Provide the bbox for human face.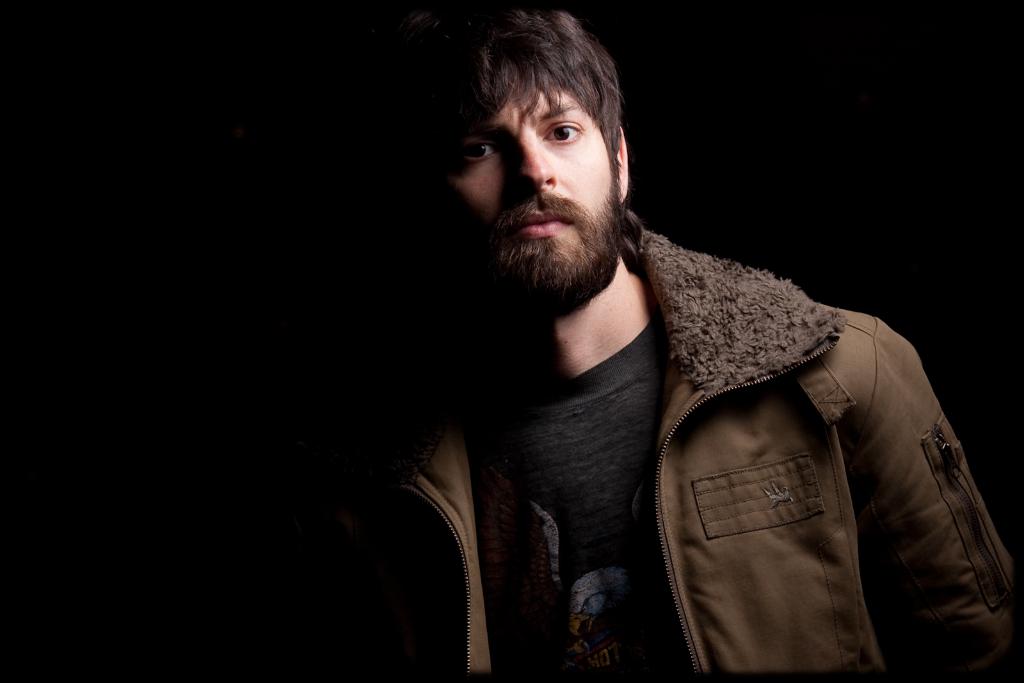
[left=451, top=91, right=612, bottom=263].
